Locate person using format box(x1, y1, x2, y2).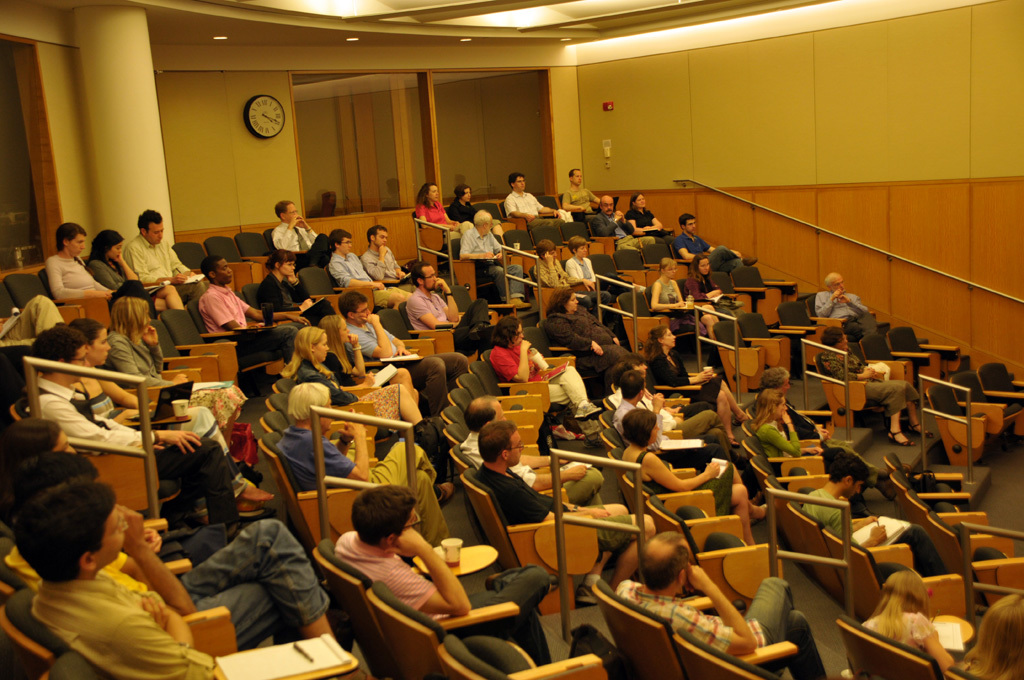
box(457, 397, 618, 507).
